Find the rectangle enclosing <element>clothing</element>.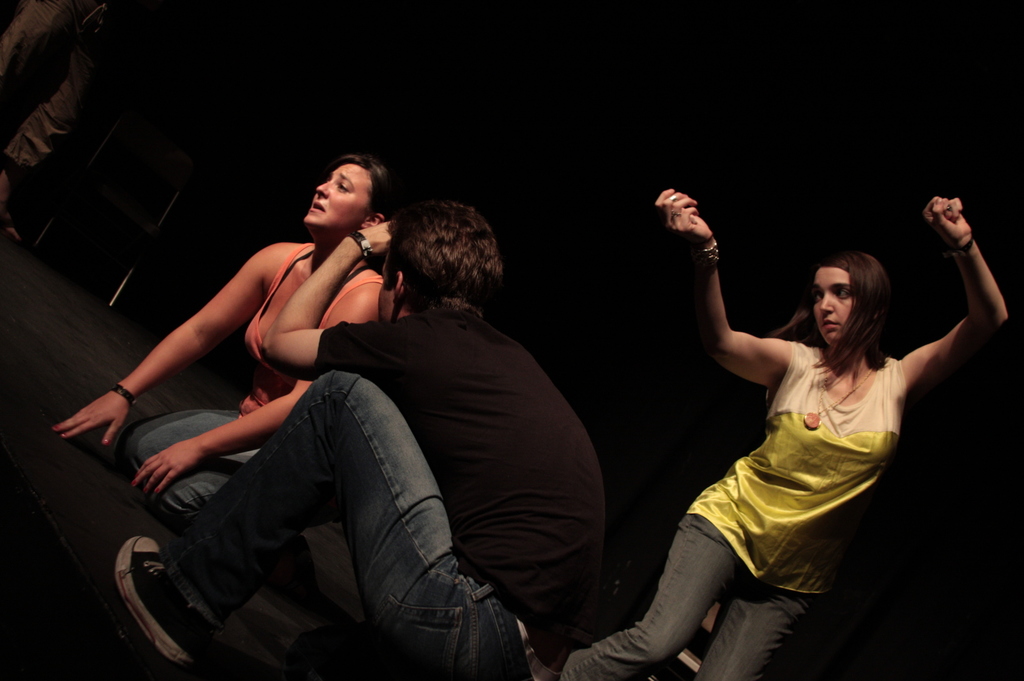
[188, 307, 602, 680].
